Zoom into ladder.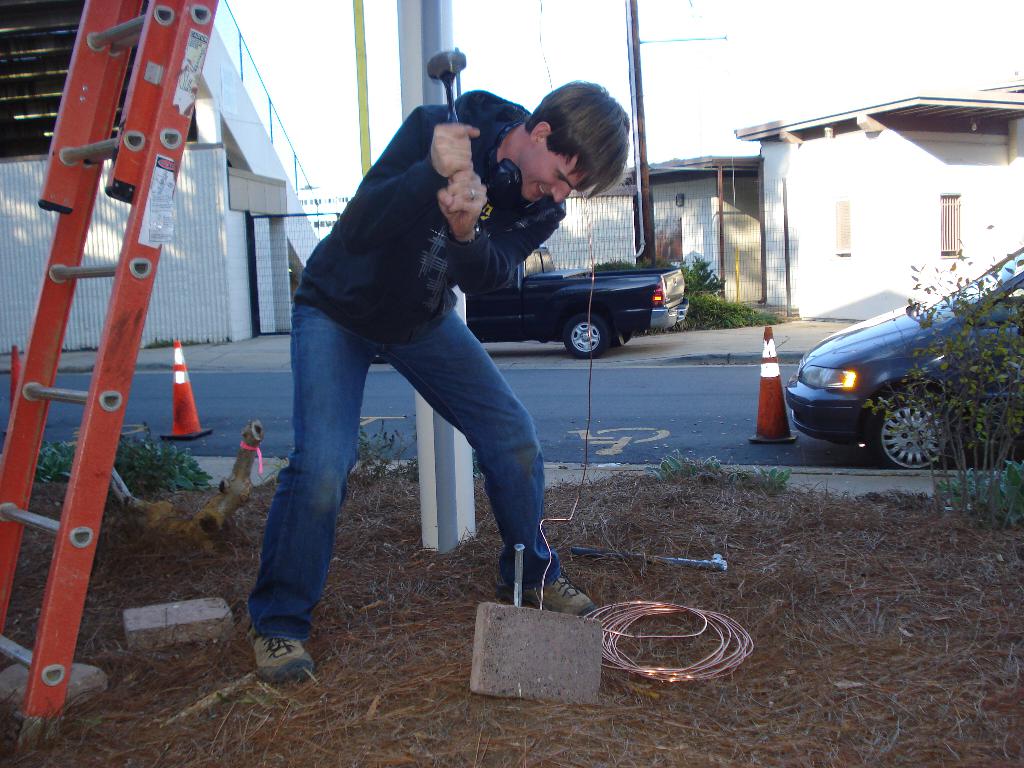
Zoom target: Rect(0, 0, 228, 748).
